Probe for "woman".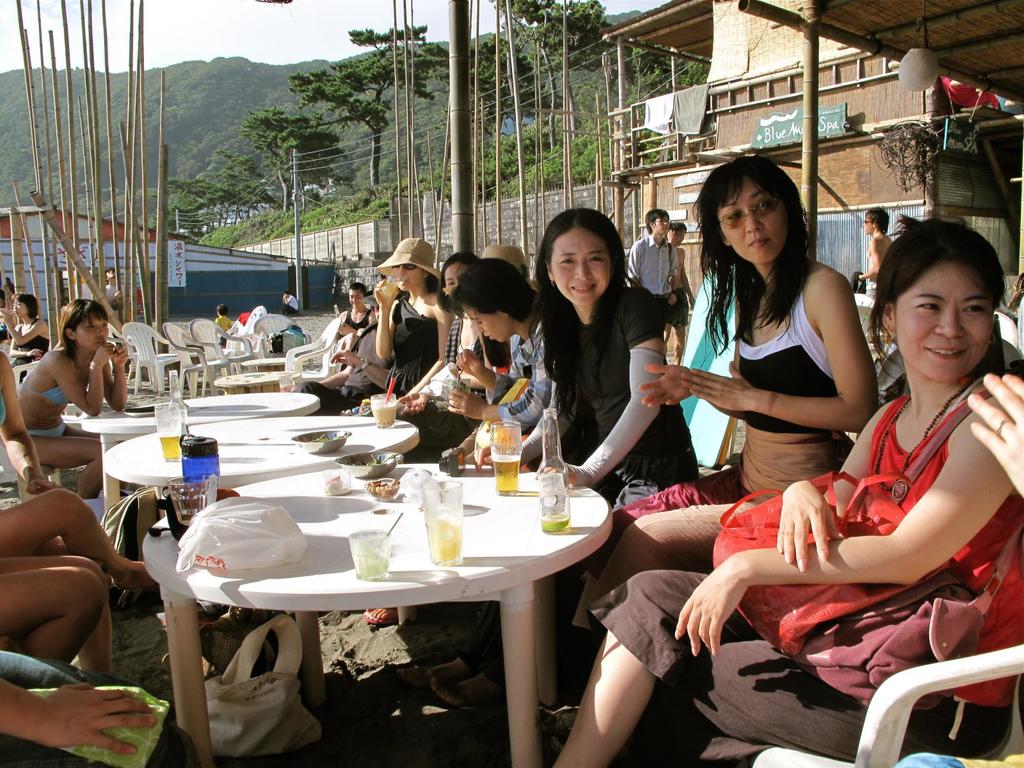
Probe result: <region>0, 292, 50, 360</region>.
